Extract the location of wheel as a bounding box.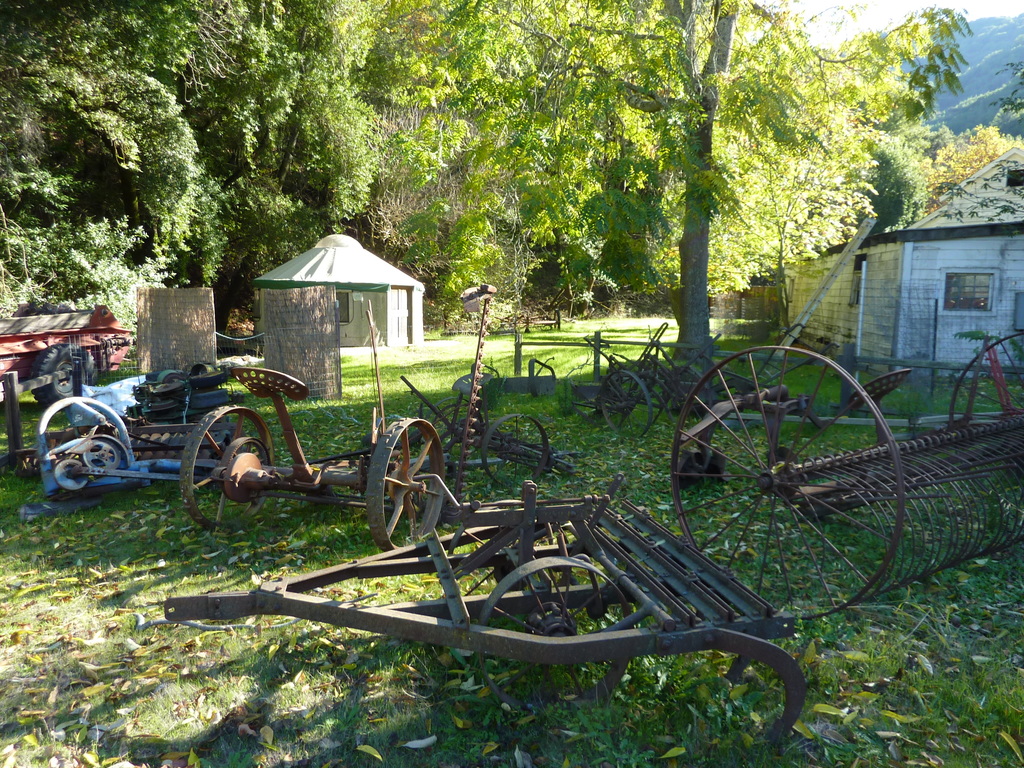
x1=33 y1=342 x2=98 y2=406.
